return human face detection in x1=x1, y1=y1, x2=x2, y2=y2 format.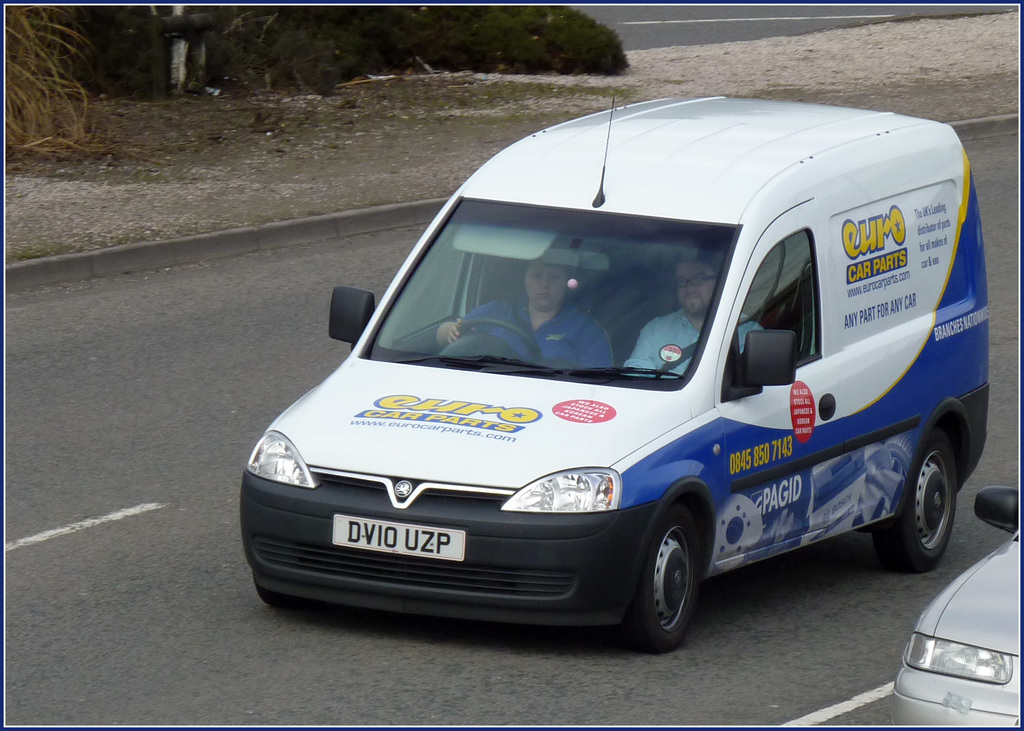
x1=525, y1=261, x2=564, y2=310.
